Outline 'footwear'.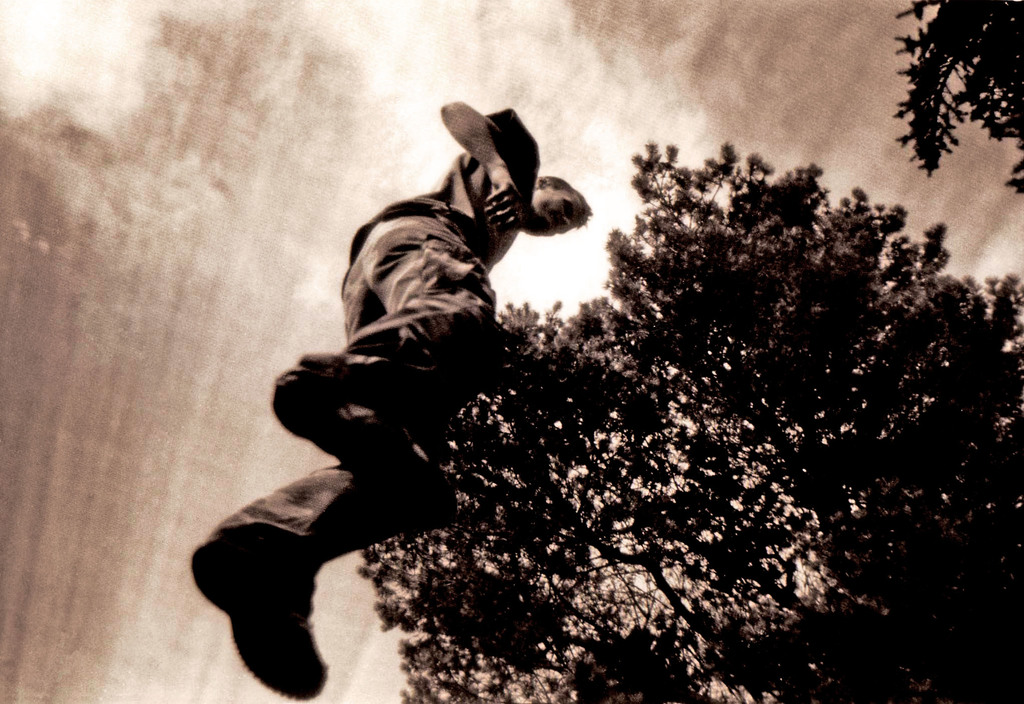
Outline: (left=188, top=536, right=325, bottom=699).
